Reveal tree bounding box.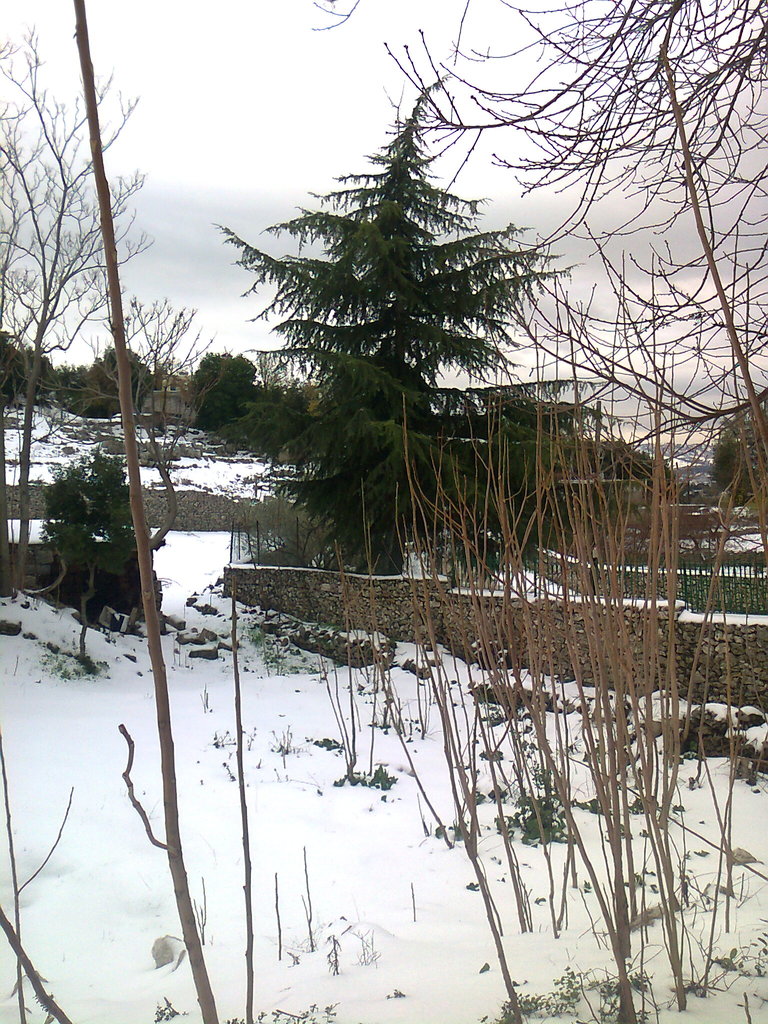
Revealed: (699,381,767,533).
